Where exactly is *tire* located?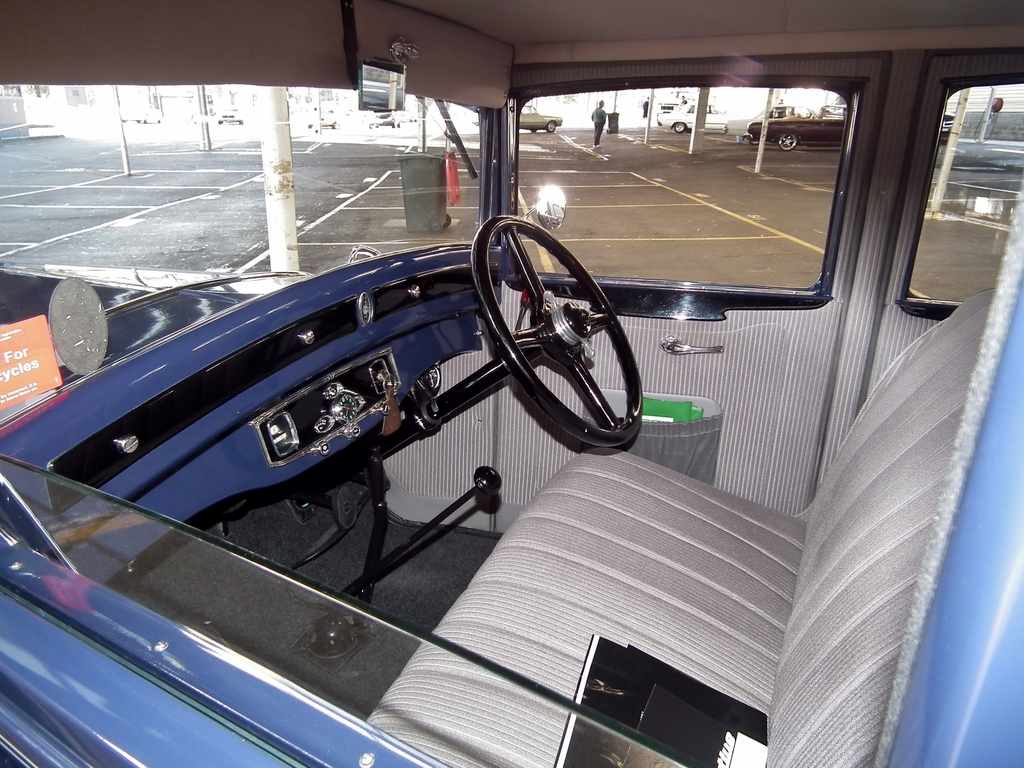
Its bounding box is <box>776,130,803,151</box>.
